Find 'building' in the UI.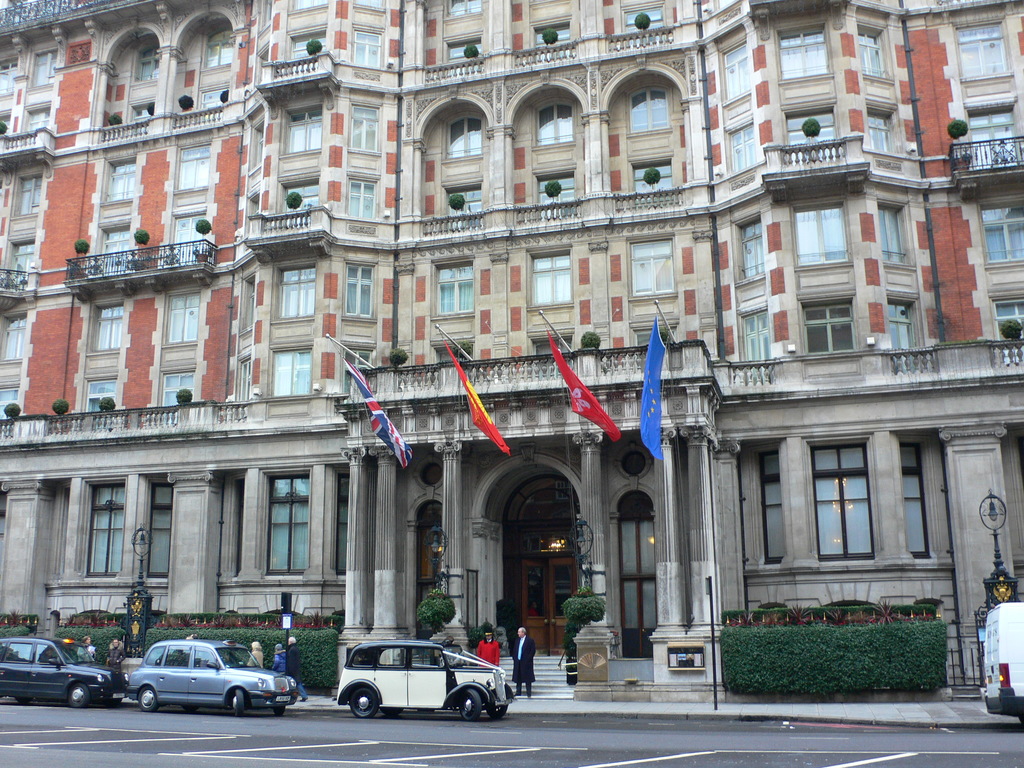
UI element at crop(0, 0, 1023, 723).
